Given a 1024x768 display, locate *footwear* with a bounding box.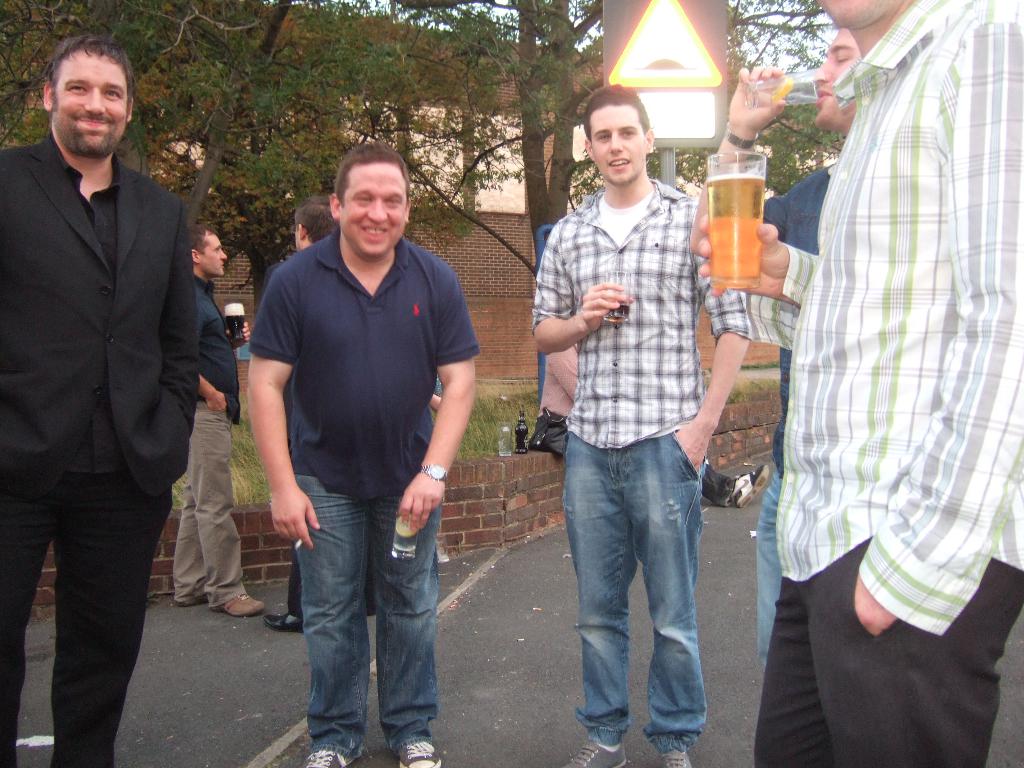
Located: {"left": 219, "top": 588, "right": 259, "bottom": 617}.
